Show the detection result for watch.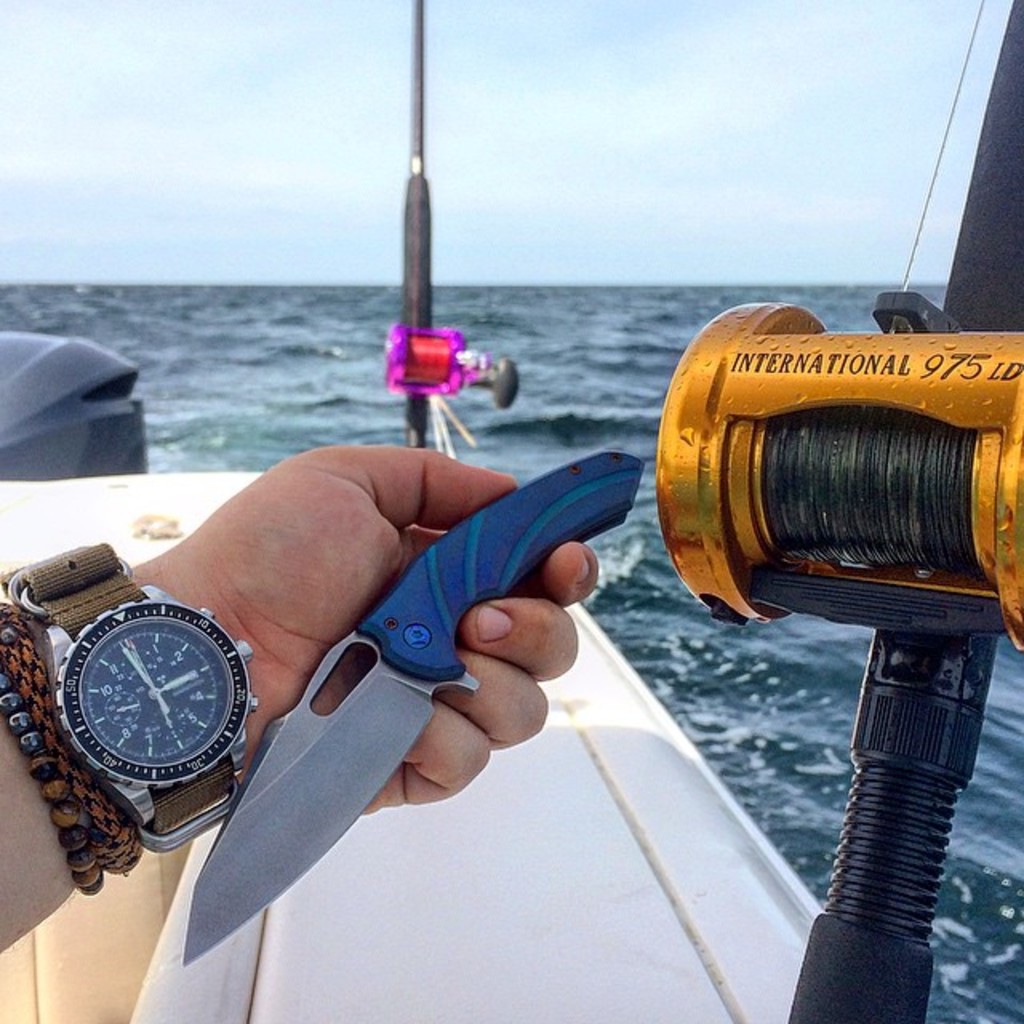
(x1=0, y1=539, x2=269, y2=848).
